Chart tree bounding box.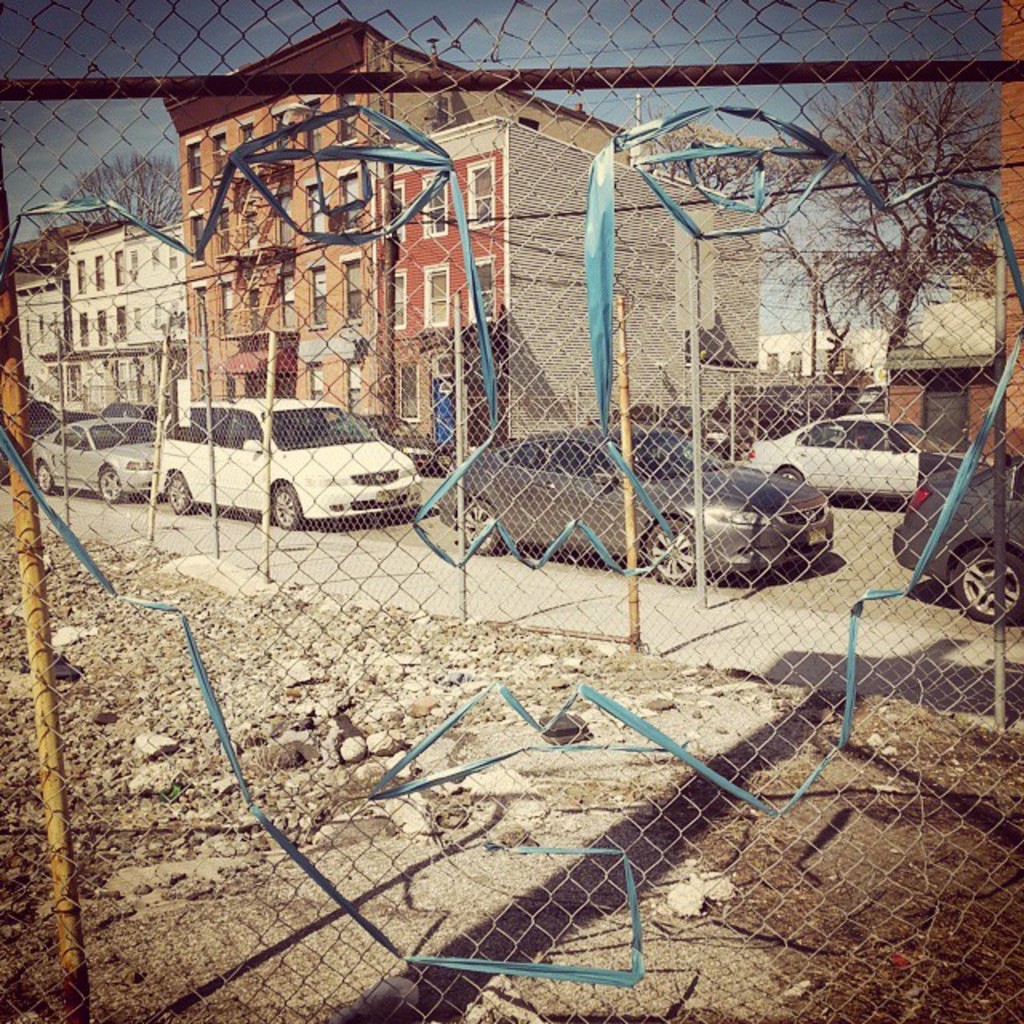
Charted: (left=38, top=149, right=182, bottom=229).
